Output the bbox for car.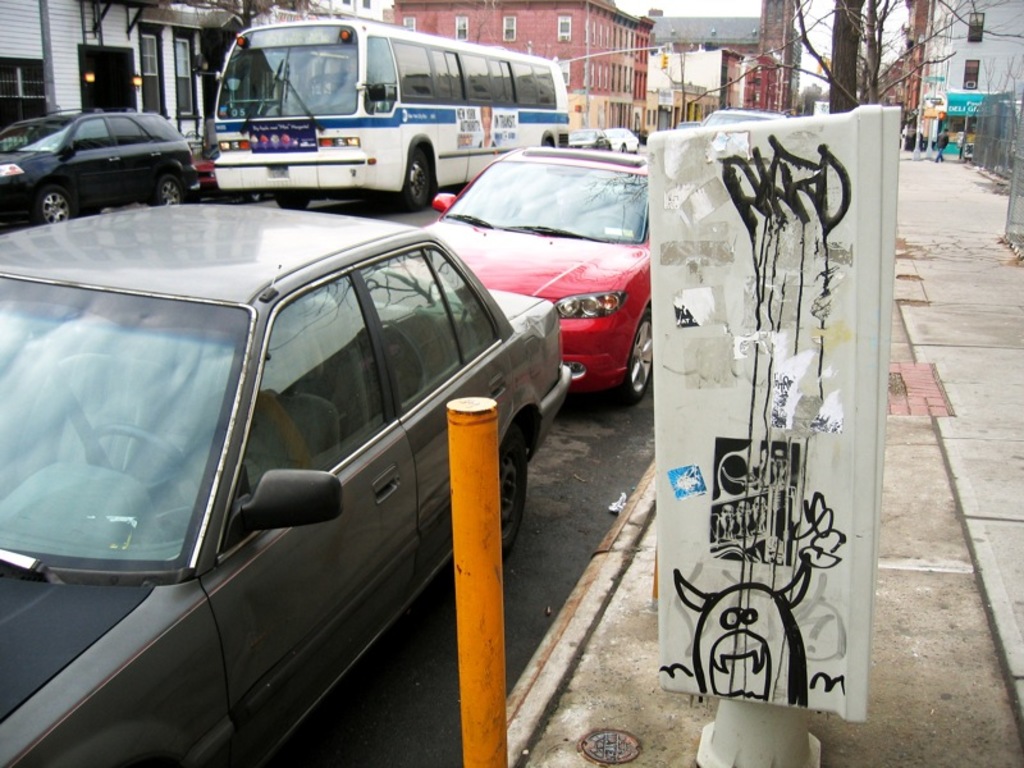
Rect(570, 127, 611, 147).
